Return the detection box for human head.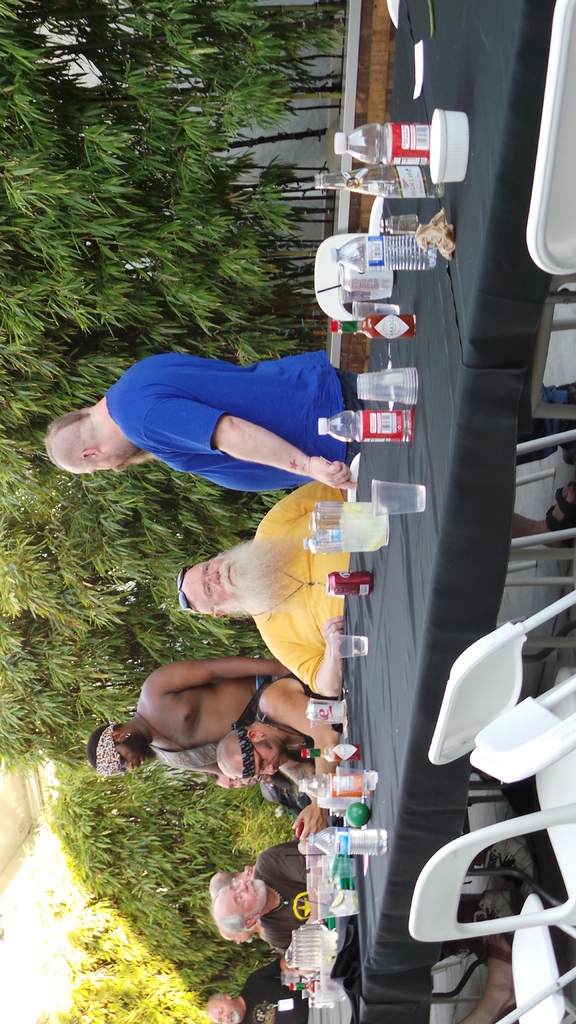
left=216, top=927, right=256, bottom=946.
